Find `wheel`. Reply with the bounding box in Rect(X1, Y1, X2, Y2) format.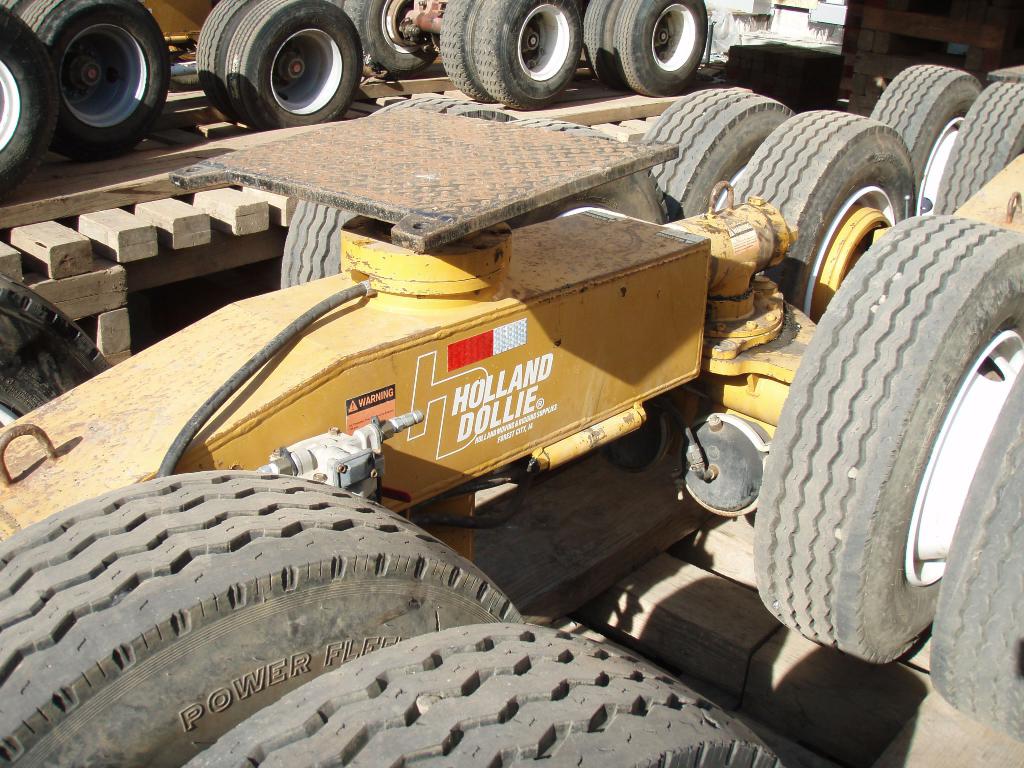
Rect(929, 83, 1023, 215).
